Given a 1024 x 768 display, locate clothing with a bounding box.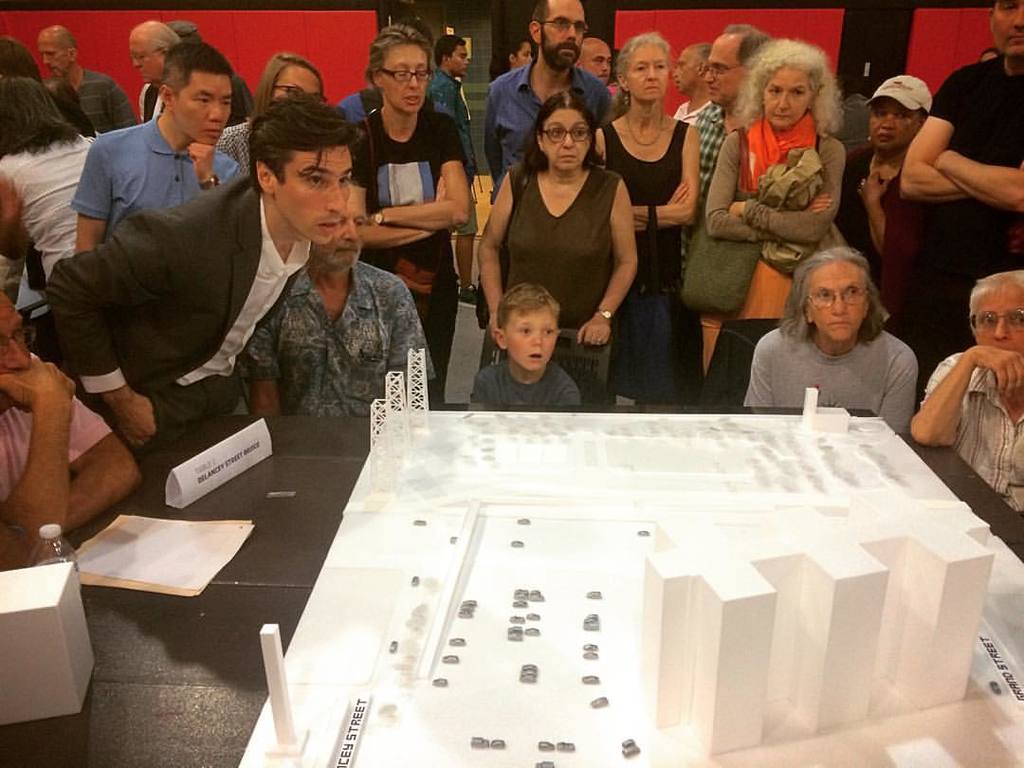
Located: pyautogui.locateOnScreen(918, 349, 1023, 521).
